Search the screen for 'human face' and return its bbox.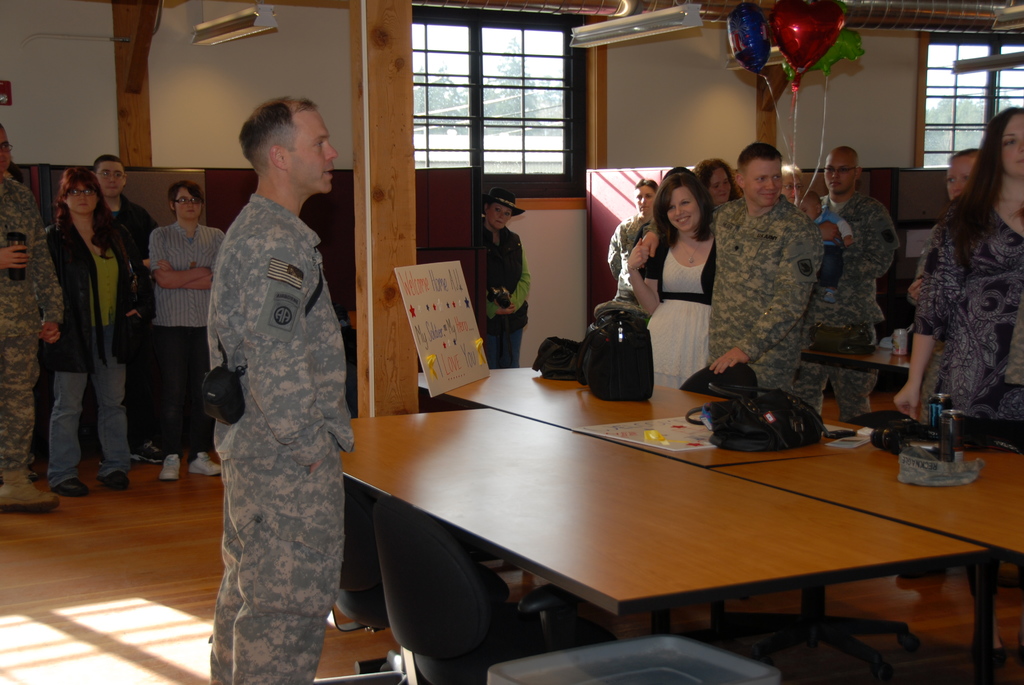
Found: bbox=[1000, 111, 1023, 173].
